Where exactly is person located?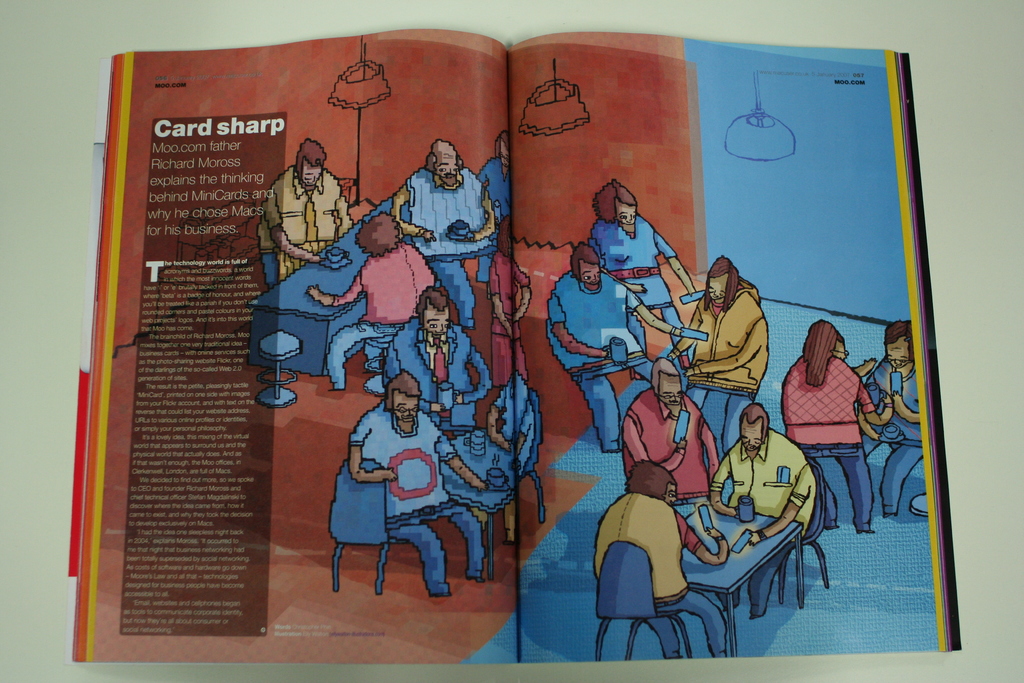
Its bounding box is bbox(591, 457, 729, 667).
